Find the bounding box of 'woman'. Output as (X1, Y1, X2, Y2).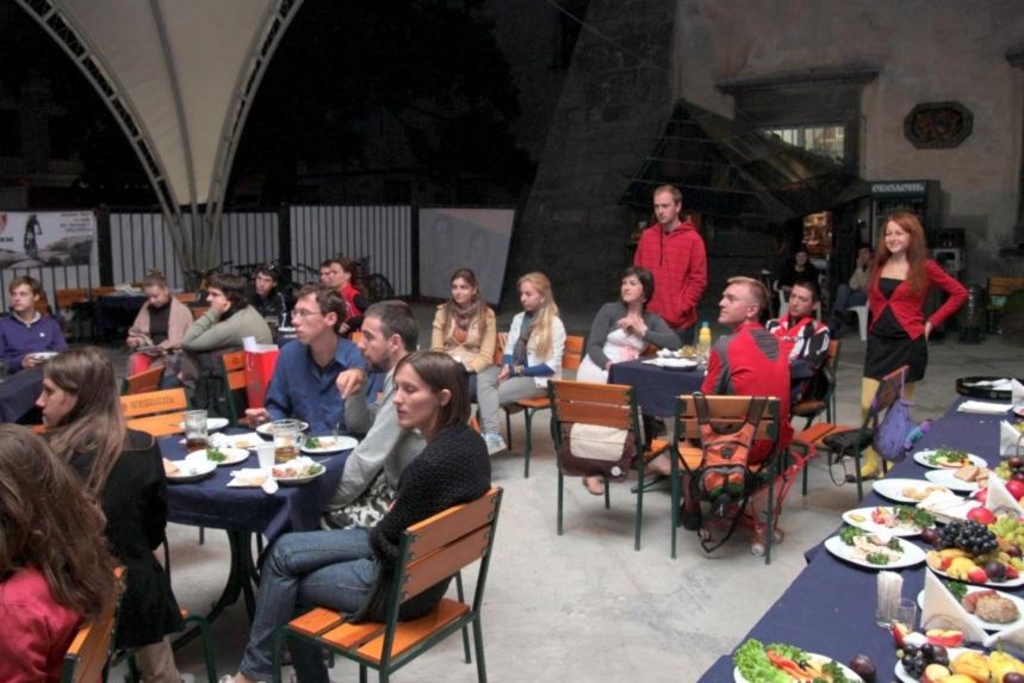
(856, 199, 968, 466).
